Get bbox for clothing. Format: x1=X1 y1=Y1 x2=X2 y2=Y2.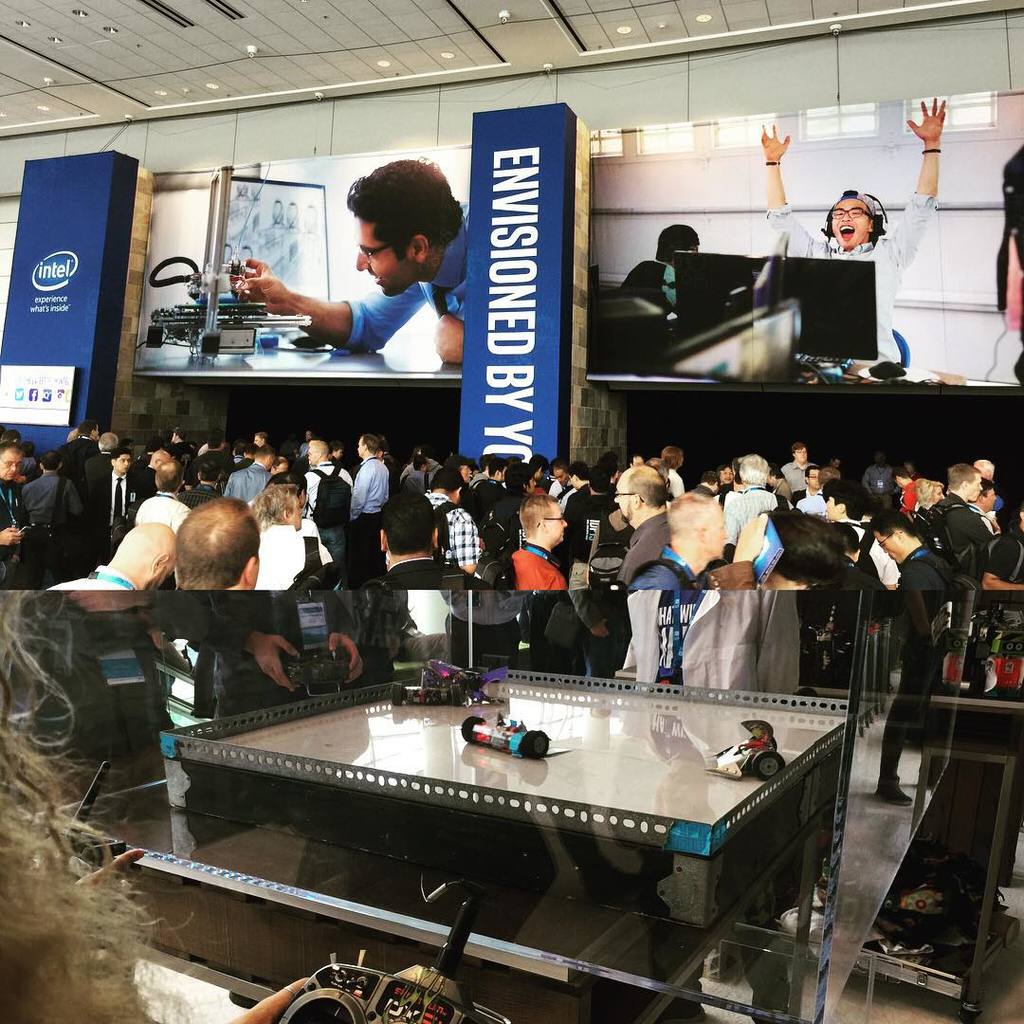
x1=919 y1=497 x2=998 y2=587.
